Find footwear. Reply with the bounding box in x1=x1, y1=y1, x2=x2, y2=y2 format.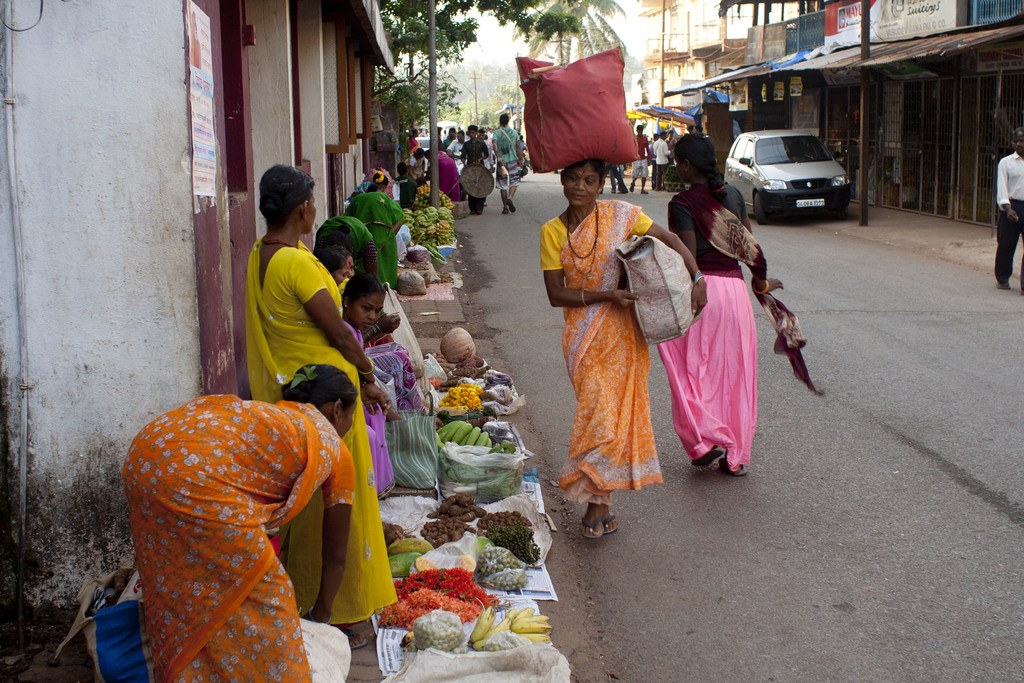
x1=579, y1=516, x2=603, y2=543.
